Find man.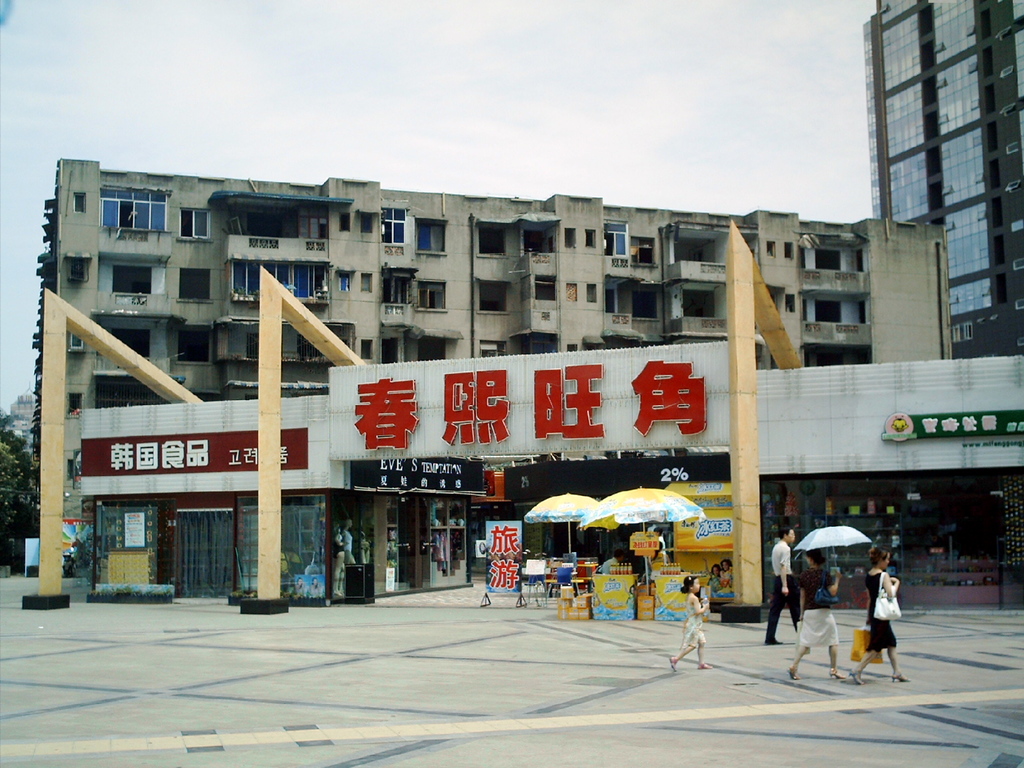
region(765, 525, 799, 643).
